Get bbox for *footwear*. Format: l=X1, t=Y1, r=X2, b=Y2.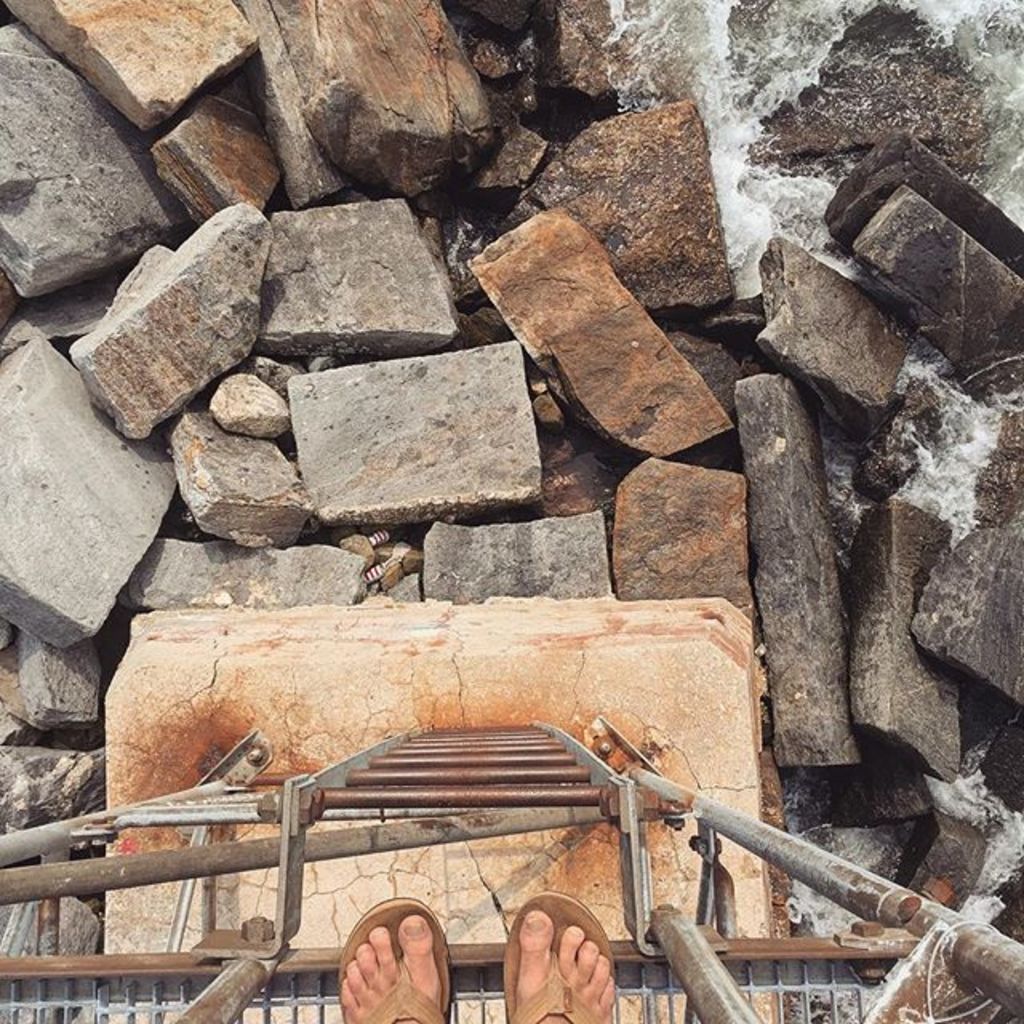
l=336, t=898, r=451, b=1022.
